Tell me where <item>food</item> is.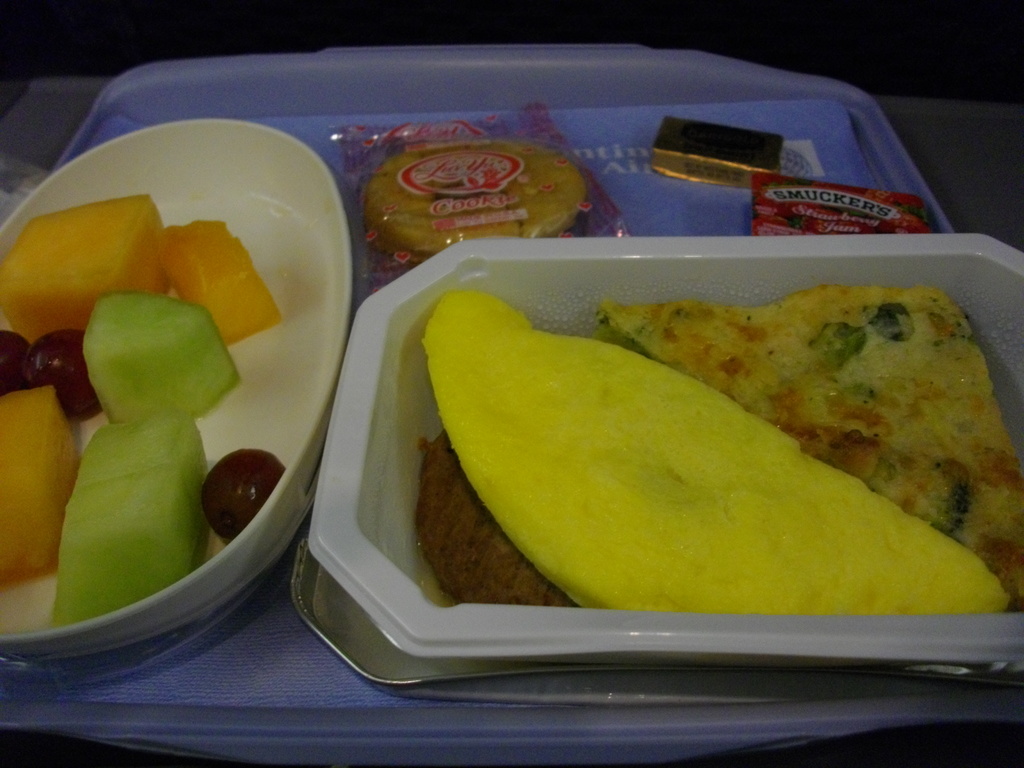
<item>food</item> is at 409 277 1021 628.
